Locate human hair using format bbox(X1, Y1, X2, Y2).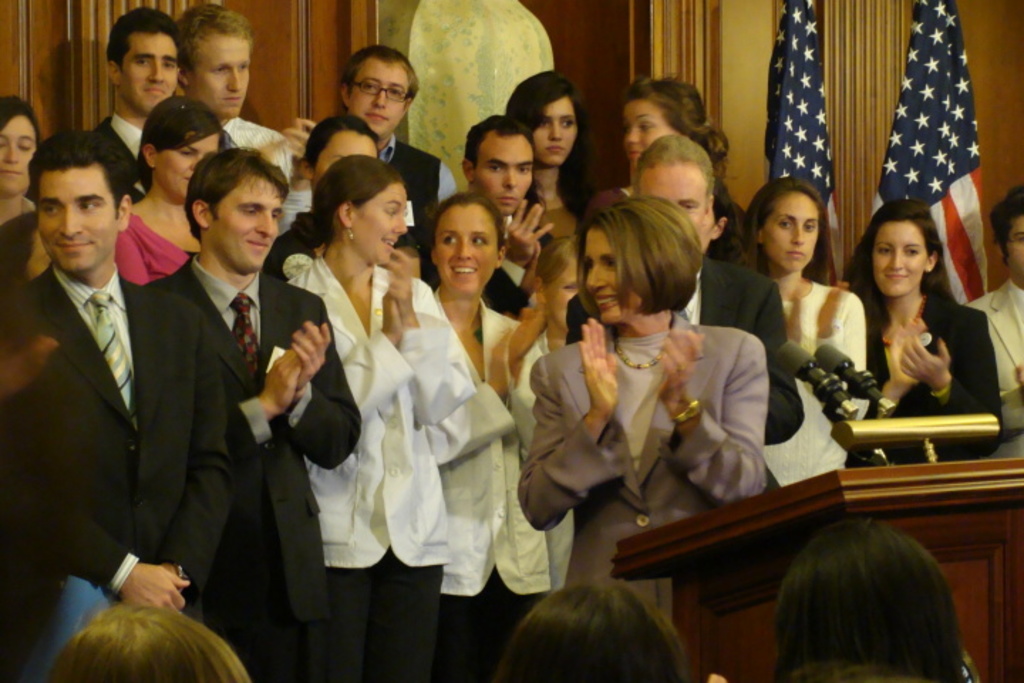
bbox(0, 95, 41, 152).
